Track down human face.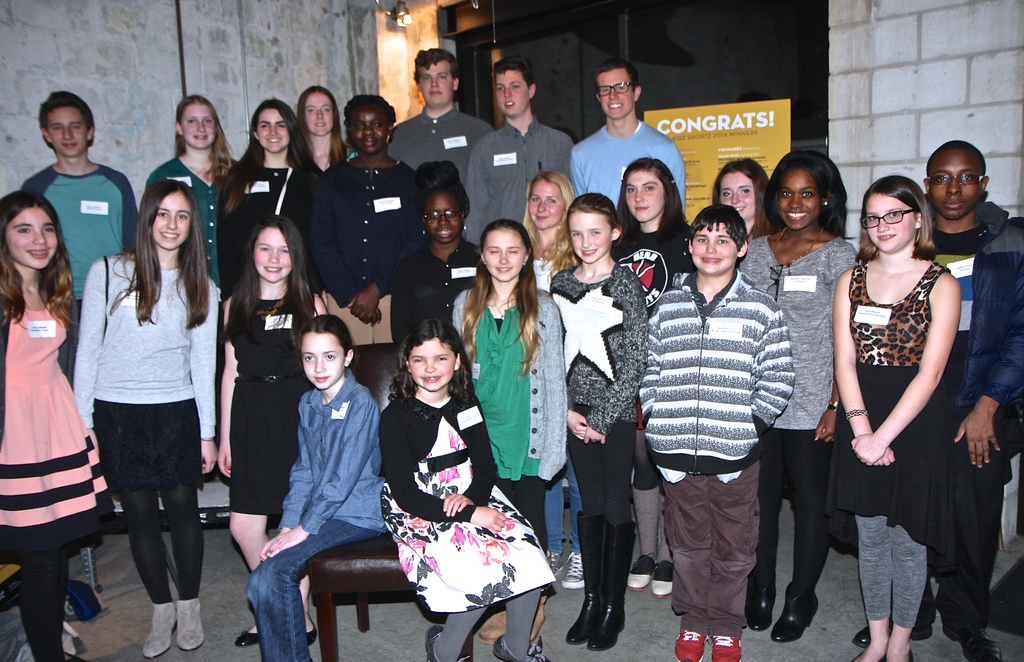
Tracked to bbox=[15, 213, 72, 273].
